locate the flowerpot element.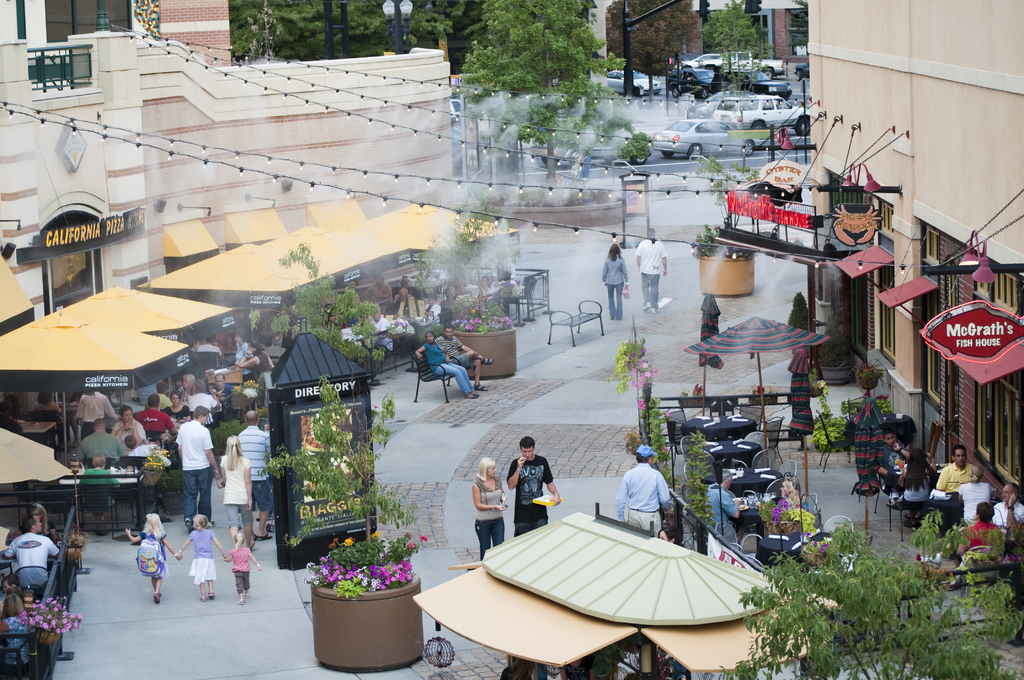
Element bbox: (left=312, top=558, right=422, bottom=663).
